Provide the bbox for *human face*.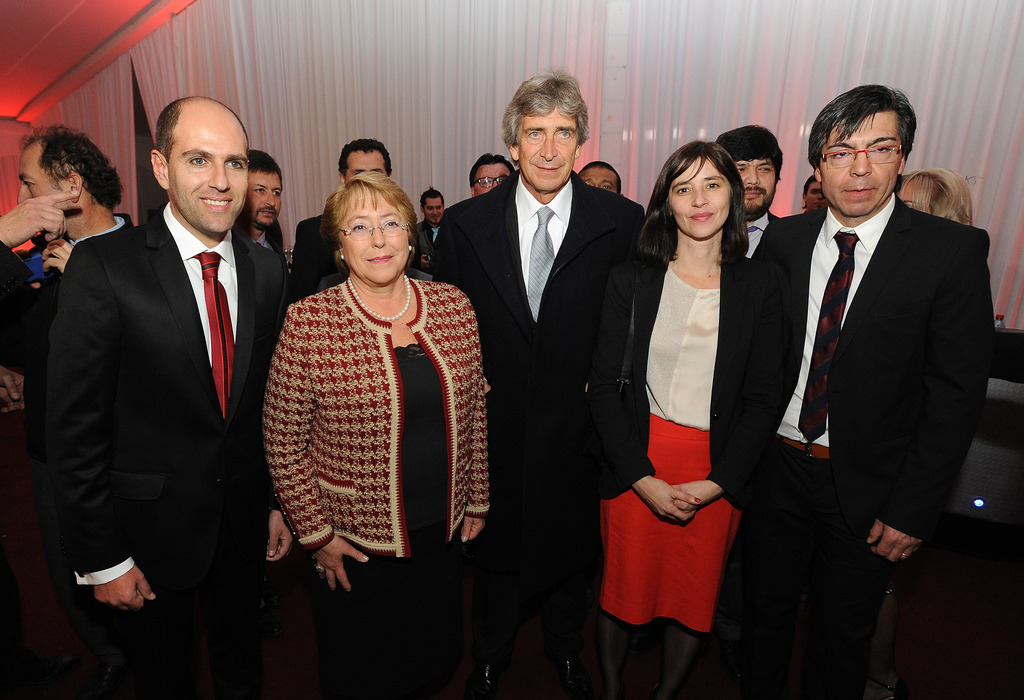
BBox(584, 167, 619, 192).
